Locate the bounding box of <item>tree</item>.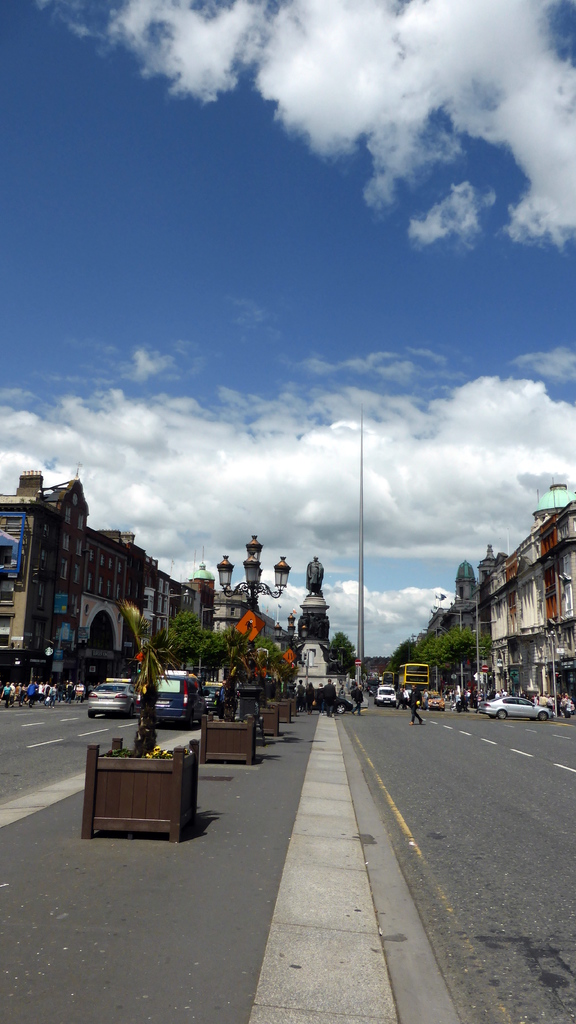
Bounding box: 165 607 227 674.
